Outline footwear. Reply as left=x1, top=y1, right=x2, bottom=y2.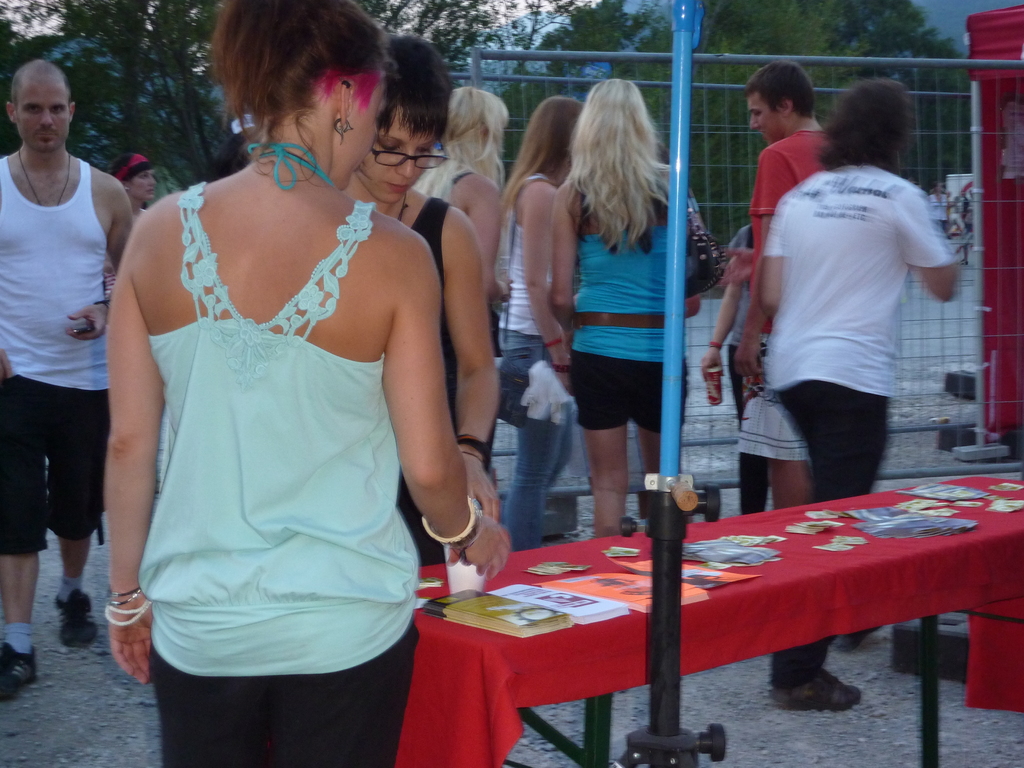
left=50, top=585, right=102, bottom=651.
